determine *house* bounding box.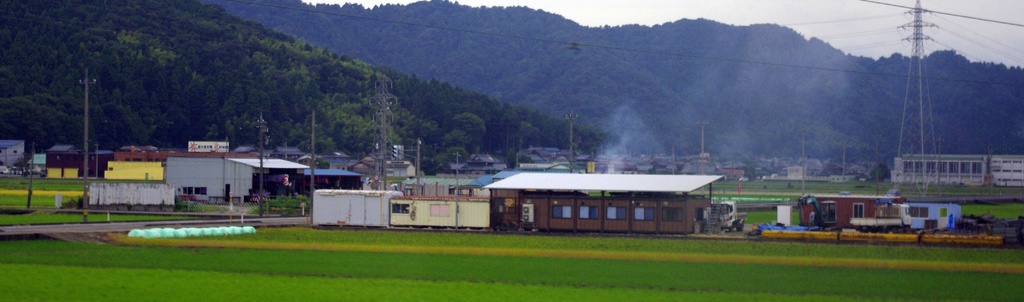
Determined: bbox=[0, 139, 31, 166].
